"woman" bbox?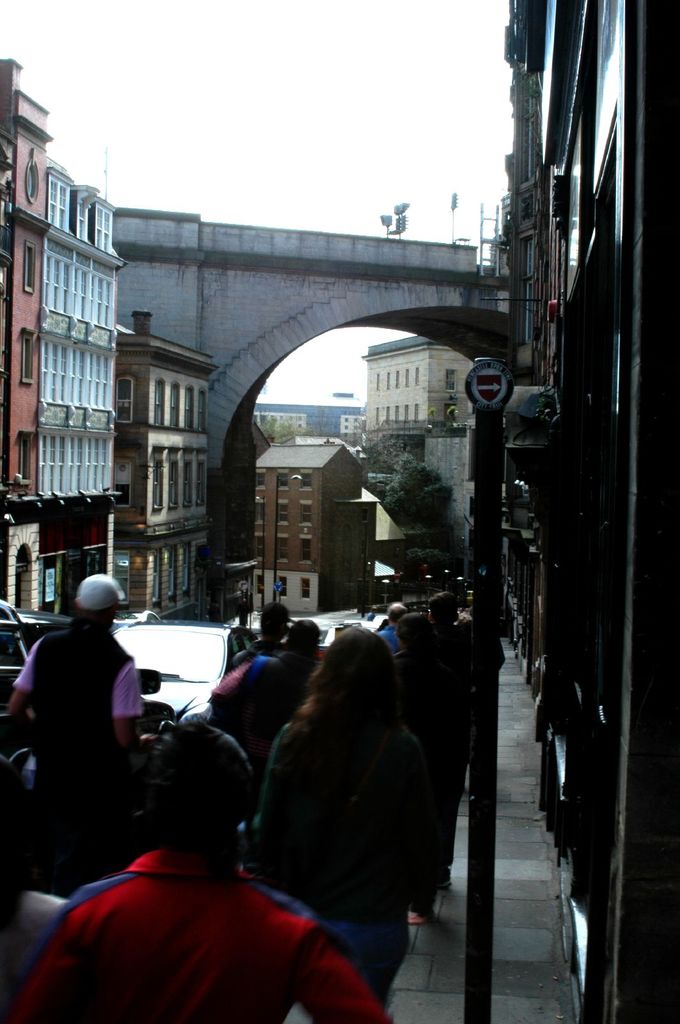
{"x1": 209, "y1": 620, "x2": 328, "y2": 769}
